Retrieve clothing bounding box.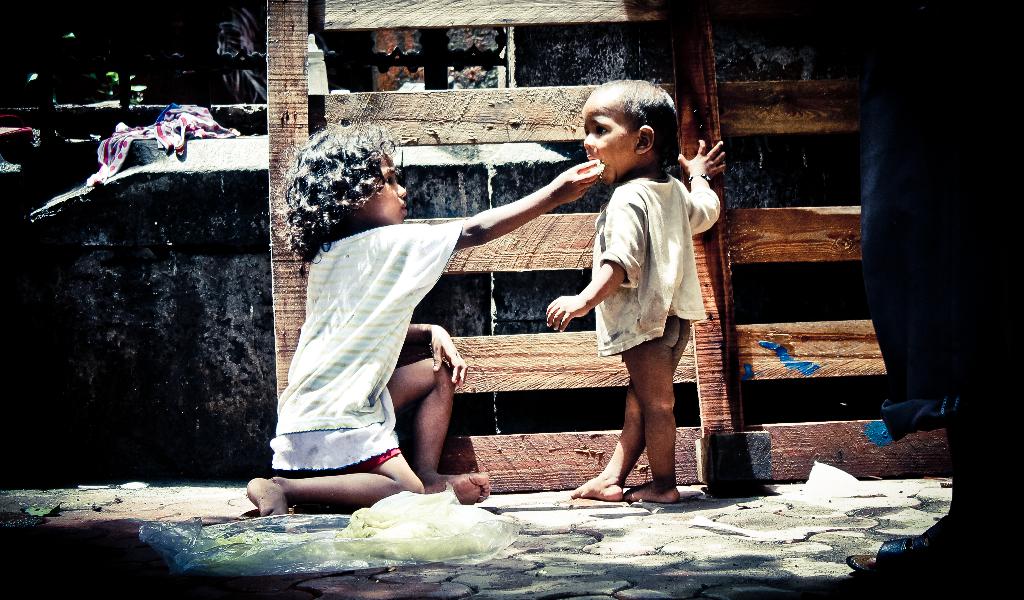
Bounding box: {"left": 257, "top": 187, "right": 486, "bottom": 507}.
